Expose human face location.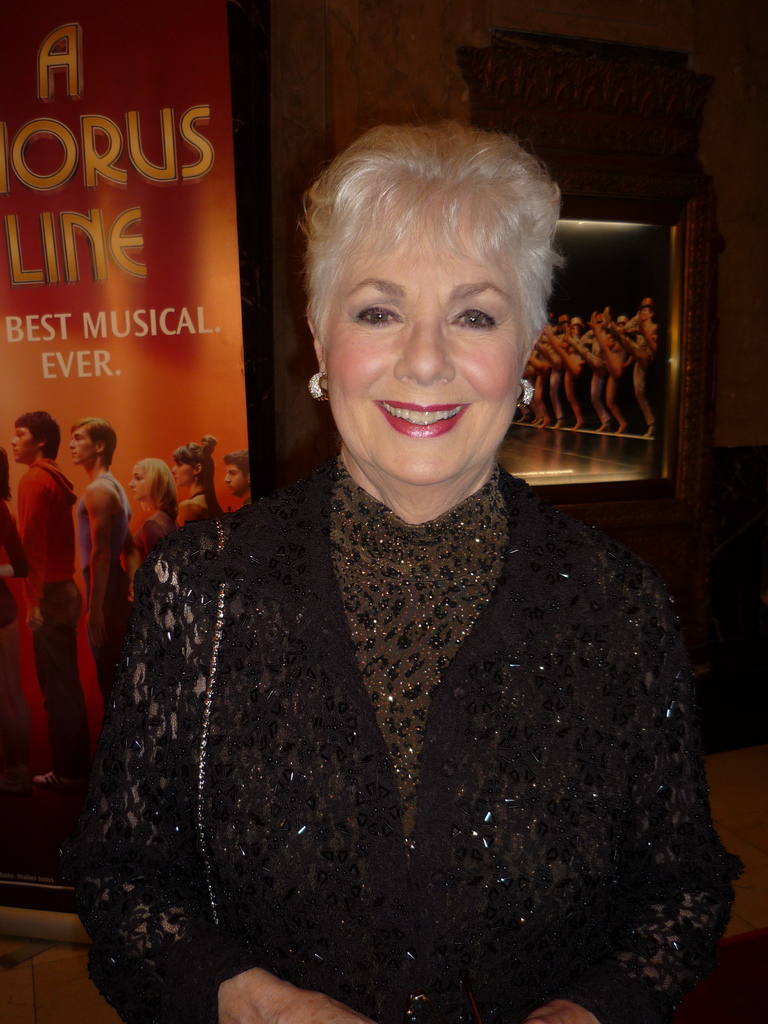
Exposed at Rect(65, 429, 100, 466).
